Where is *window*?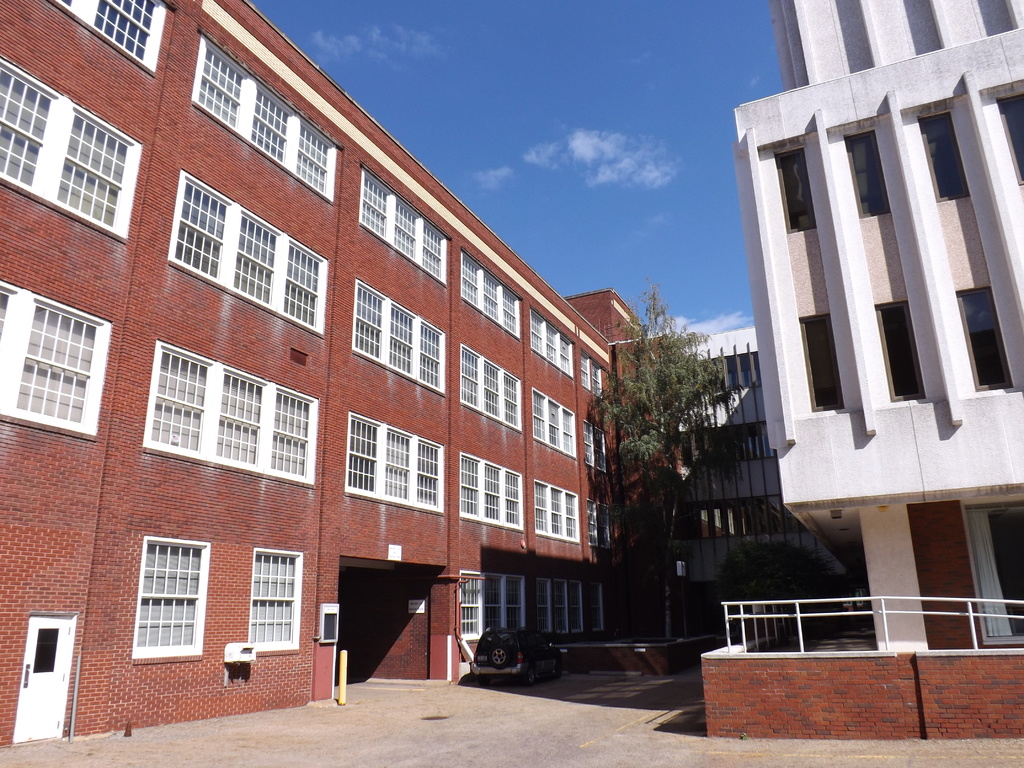
(526, 298, 576, 384).
